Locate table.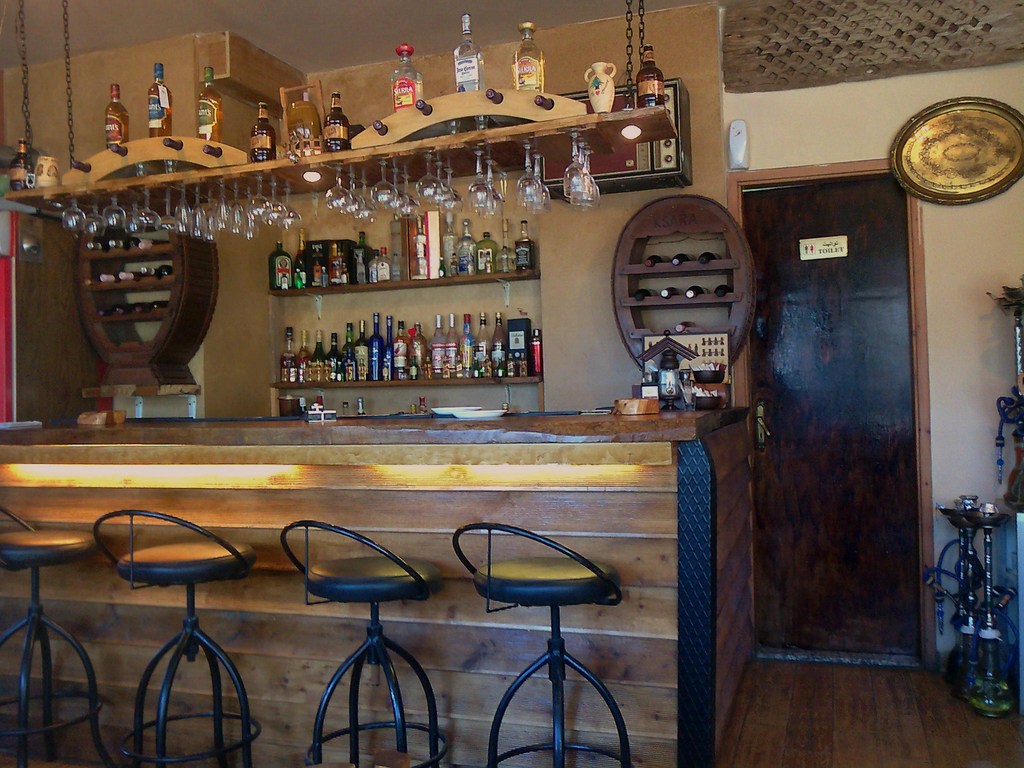
Bounding box: {"left": 0, "top": 406, "right": 758, "bottom": 767}.
